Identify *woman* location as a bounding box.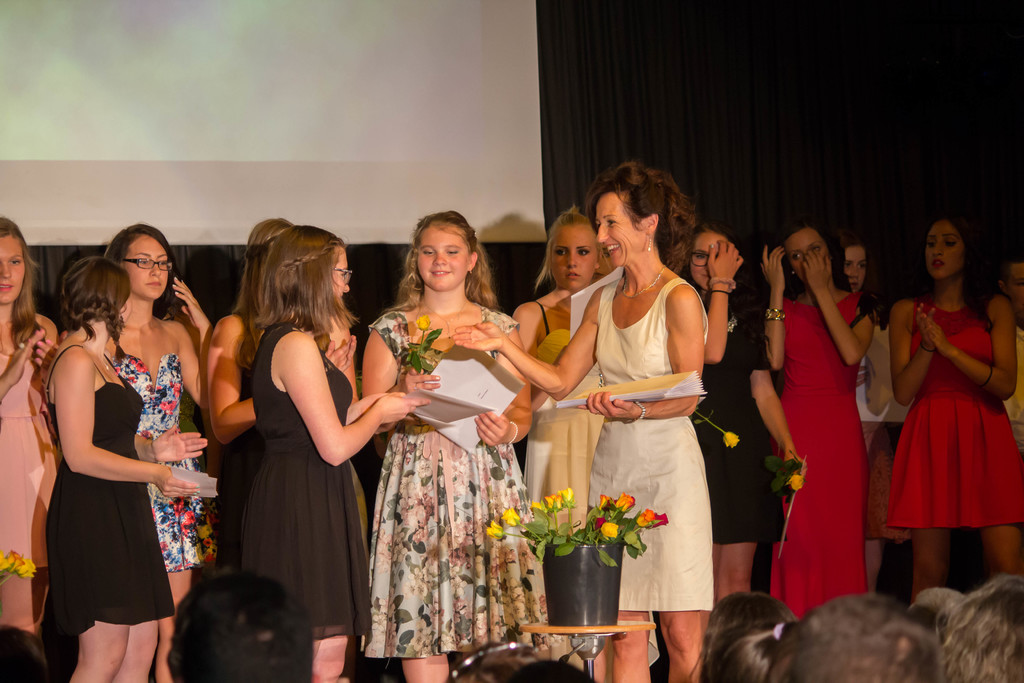
detection(460, 161, 700, 682).
